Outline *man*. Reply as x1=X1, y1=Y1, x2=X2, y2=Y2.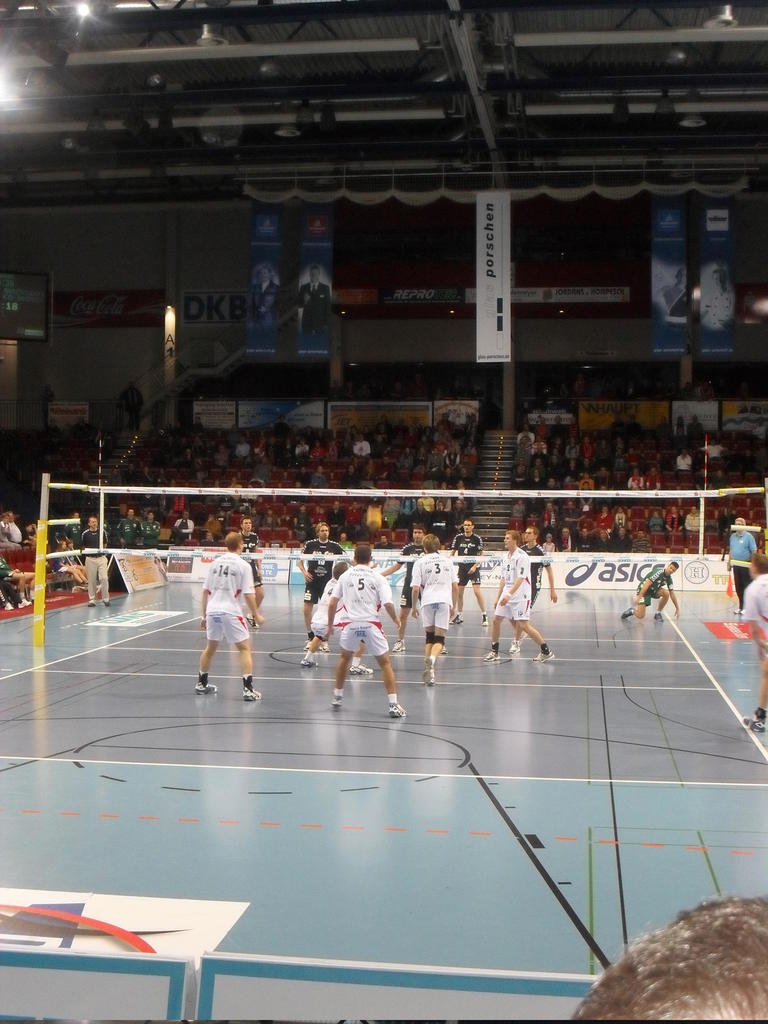
x1=699, y1=267, x2=735, y2=332.
